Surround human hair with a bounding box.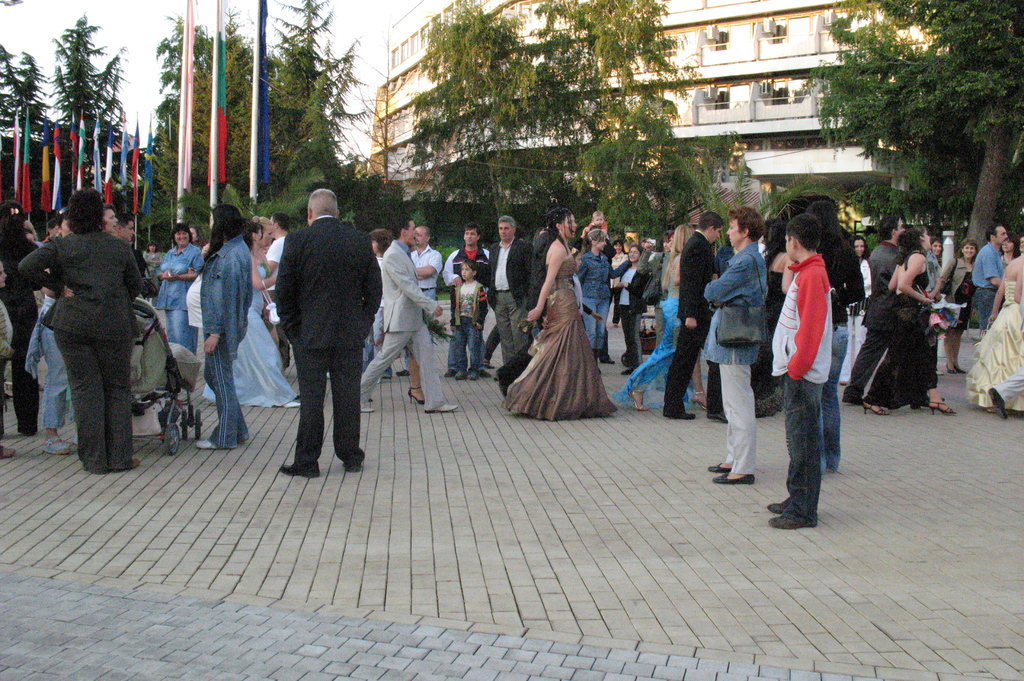
118 211 135 225.
